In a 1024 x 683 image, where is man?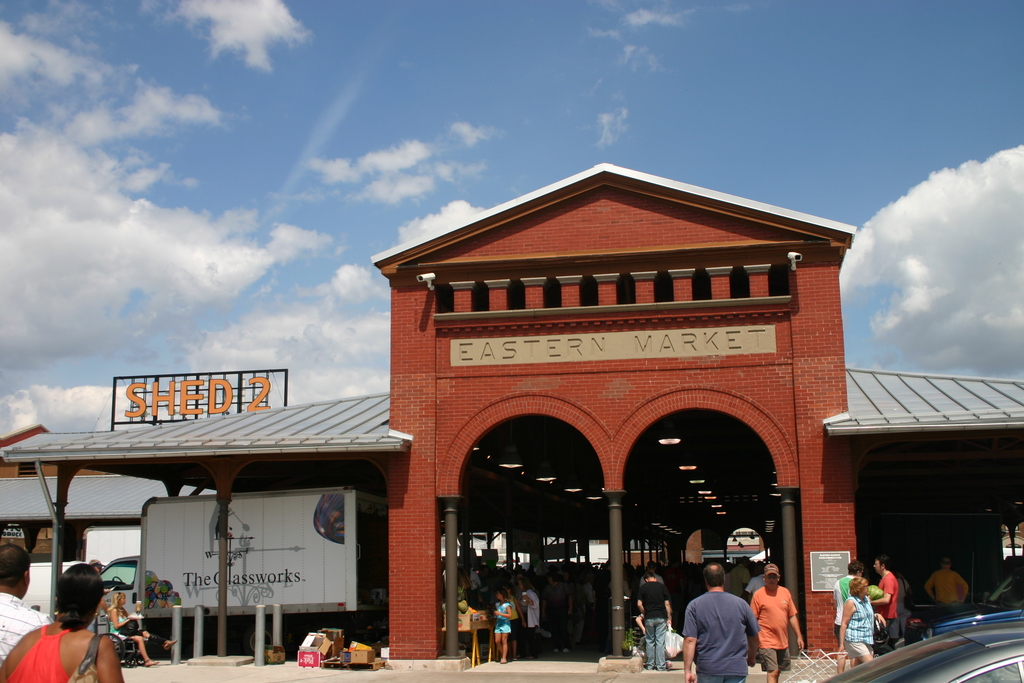
BBox(692, 576, 772, 677).
